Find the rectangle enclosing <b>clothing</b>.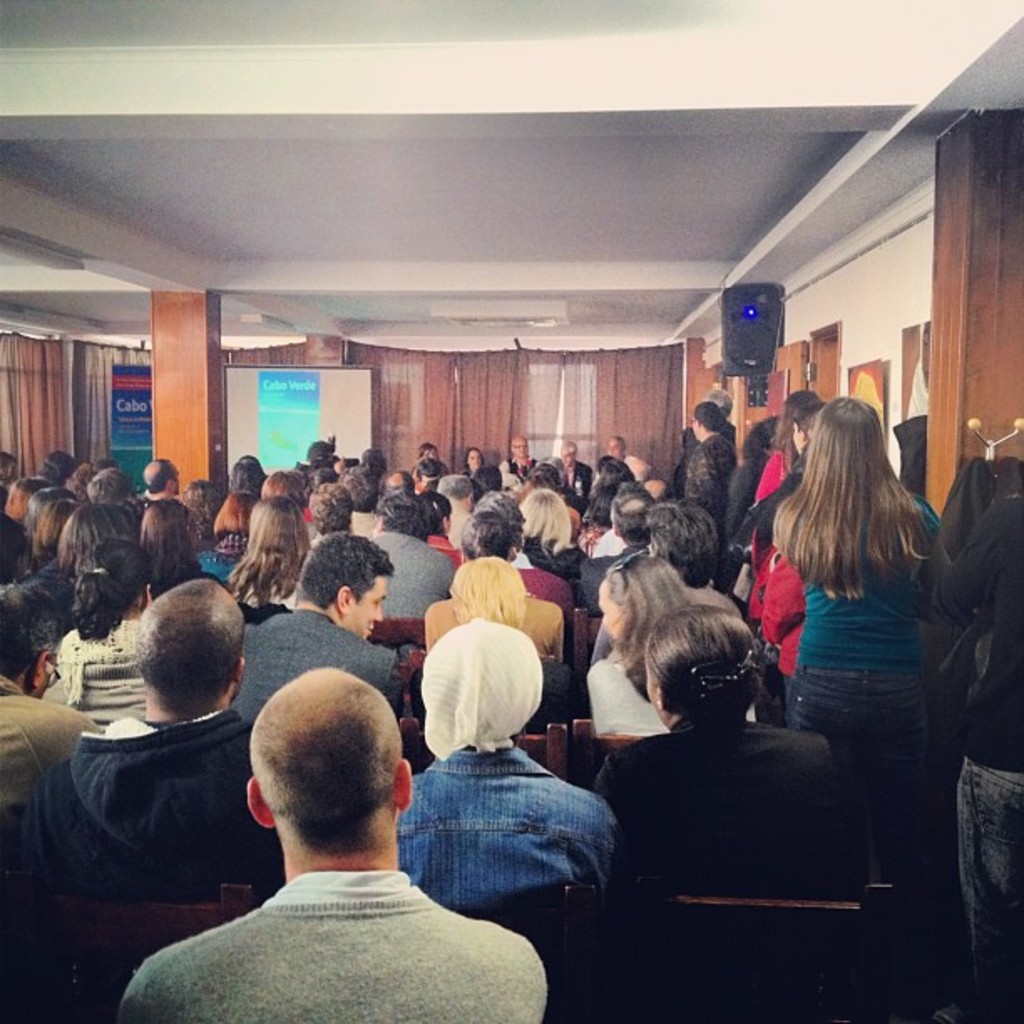
region(587, 659, 766, 740).
